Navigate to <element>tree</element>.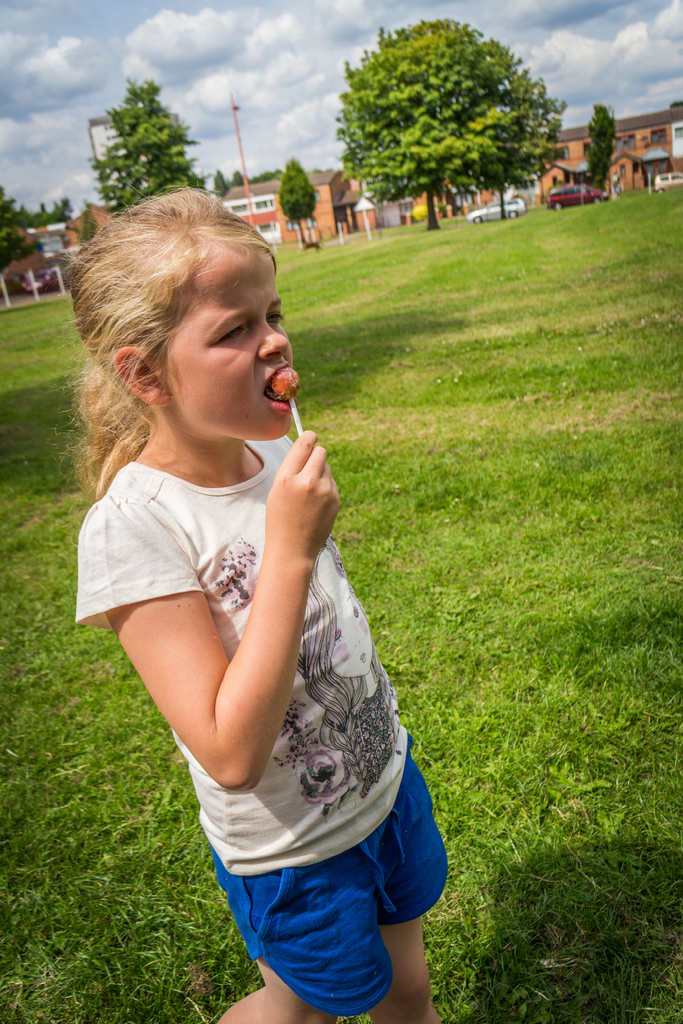
Navigation target: <bbox>573, 97, 623, 198</bbox>.
